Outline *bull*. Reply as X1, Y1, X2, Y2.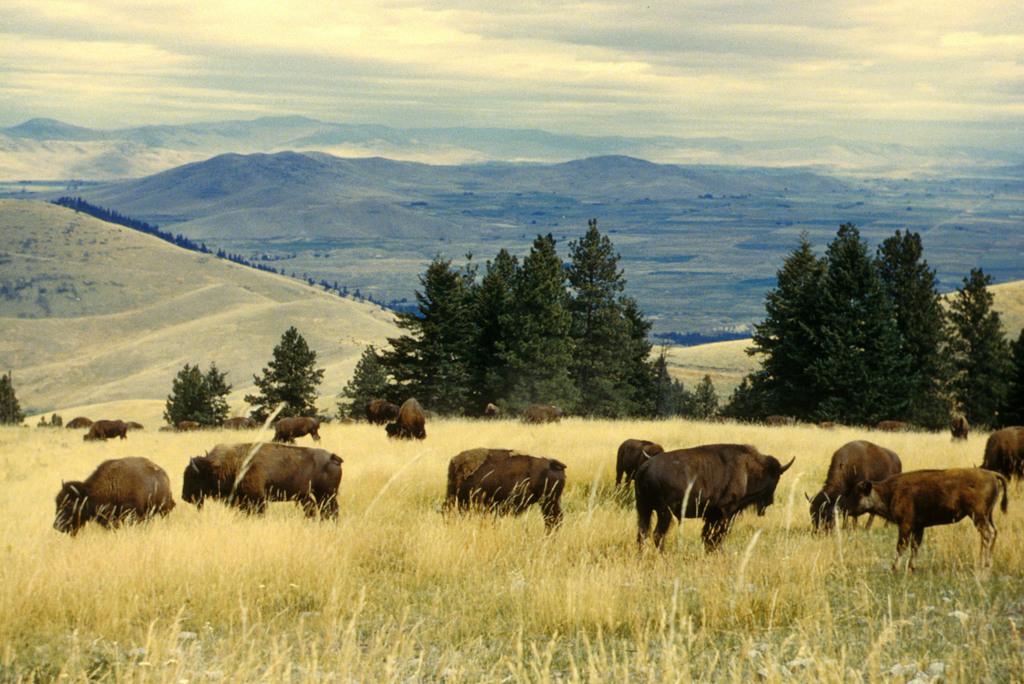
838, 466, 1012, 571.
